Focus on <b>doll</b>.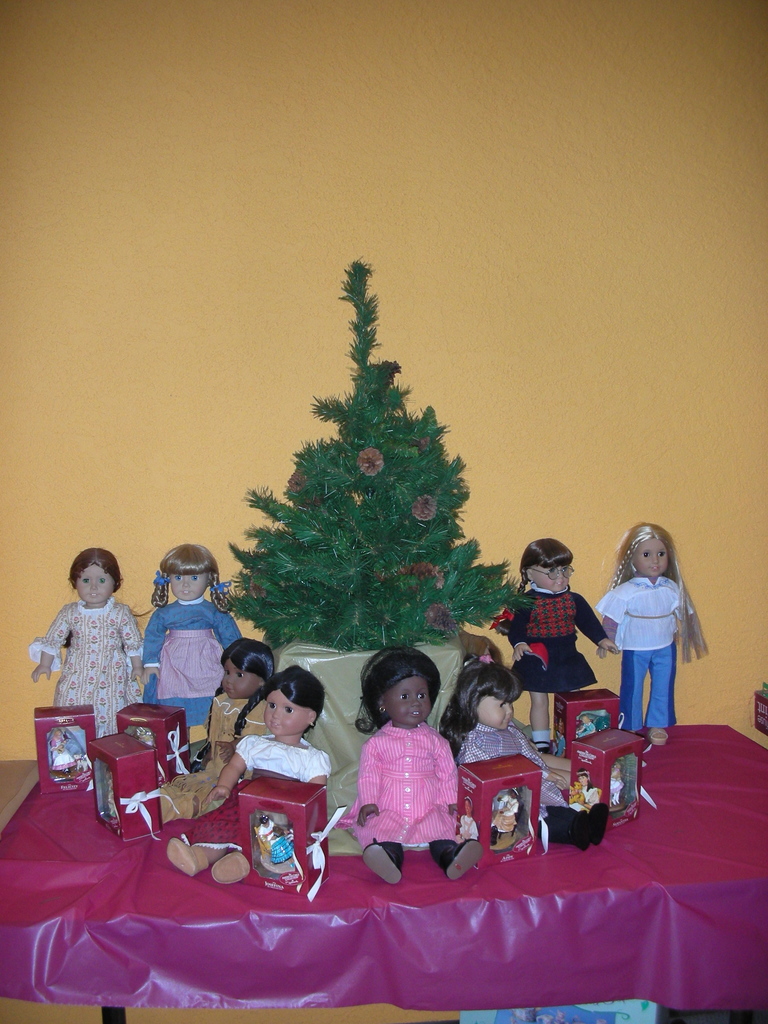
Focused at [137,550,245,746].
